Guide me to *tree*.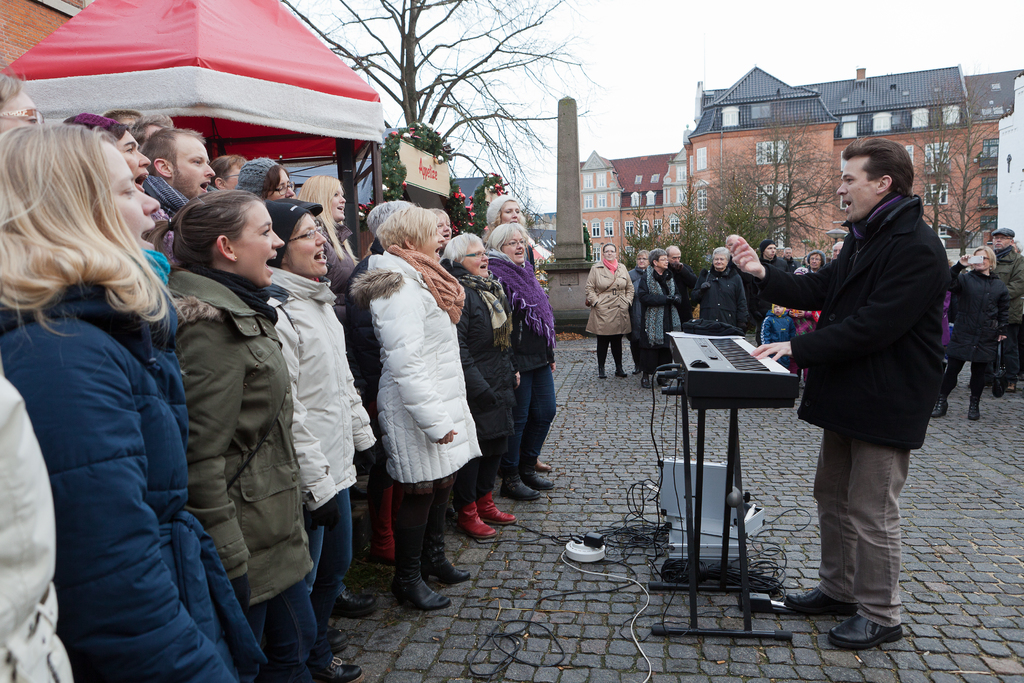
Guidance: box=[715, 125, 842, 274].
